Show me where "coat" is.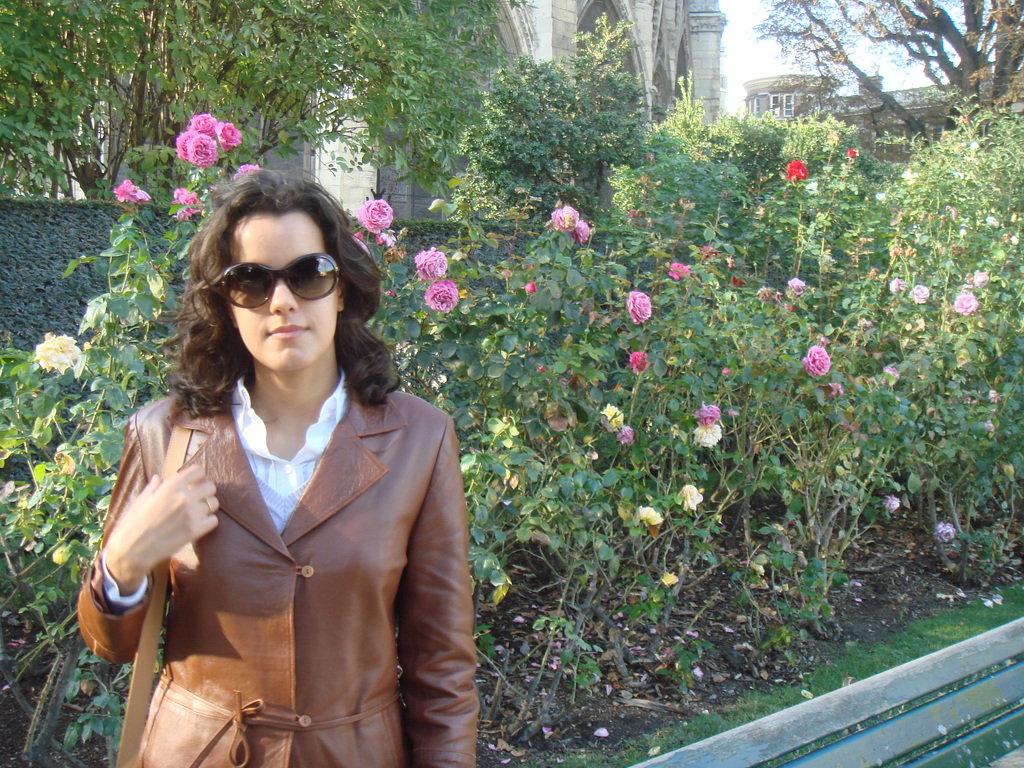
"coat" is at region(97, 300, 460, 755).
